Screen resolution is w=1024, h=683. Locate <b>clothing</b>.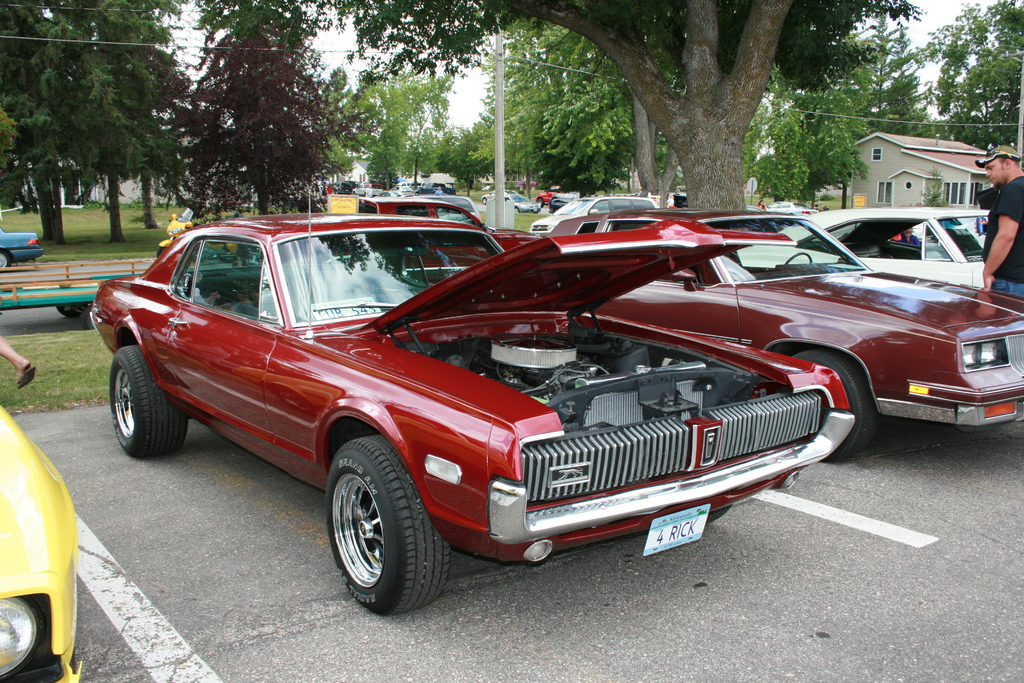
{"x1": 366, "y1": 184, "x2": 372, "y2": 200}.
